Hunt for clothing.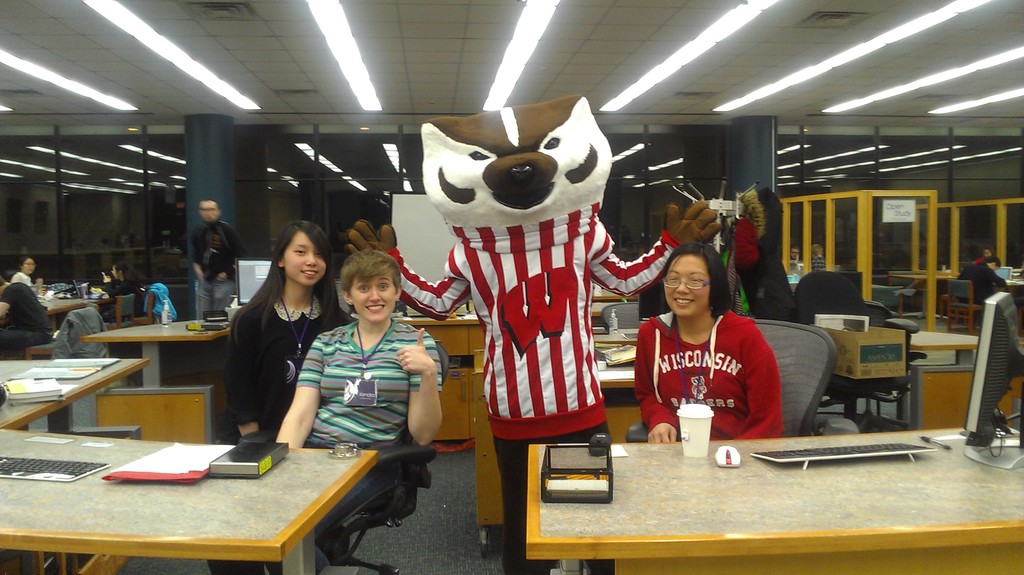
Hunted down at locate(381, 198, 687, 574).
